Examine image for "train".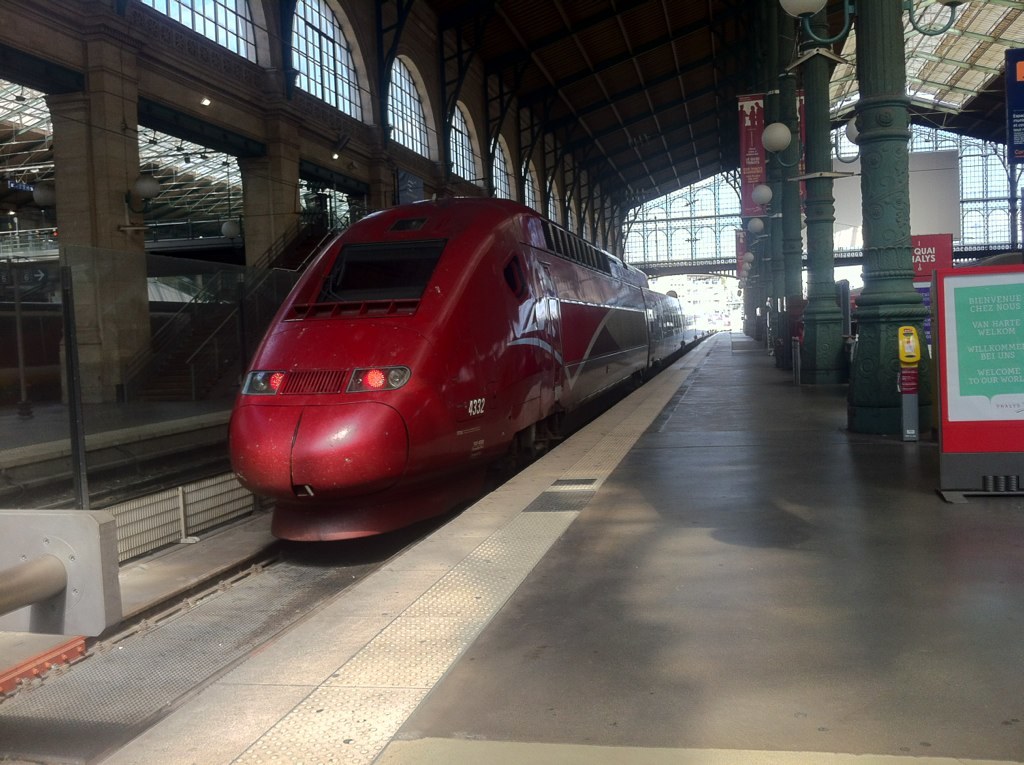
Examination result: 229 199 685 559.
